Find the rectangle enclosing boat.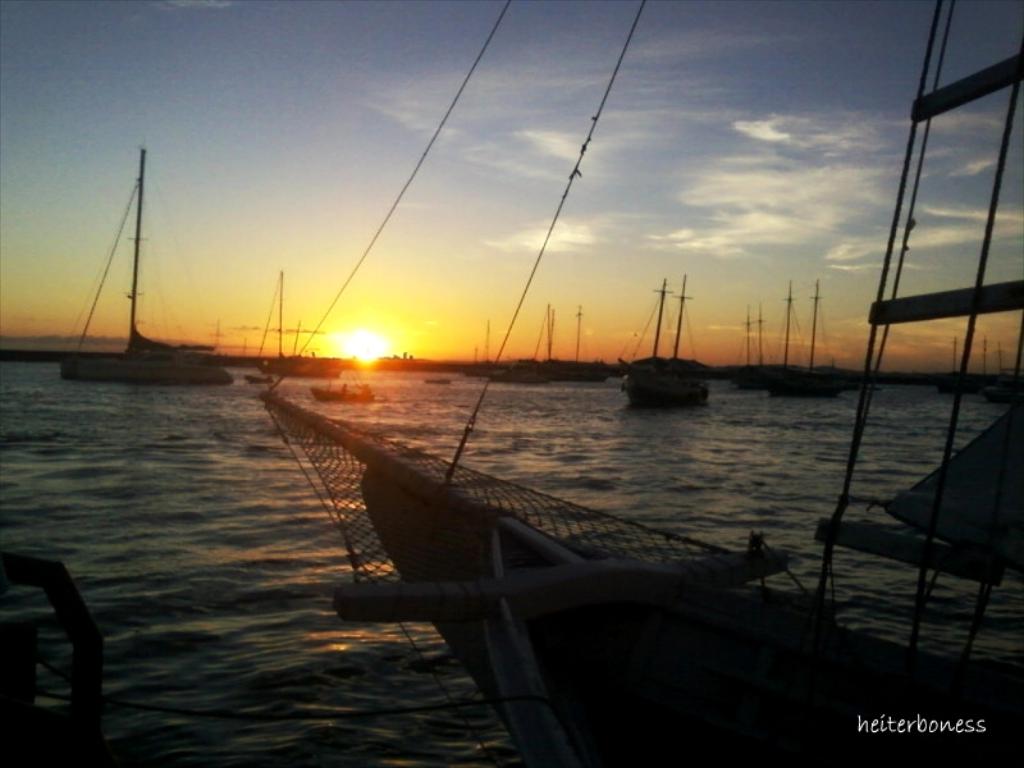
(left=246, top=273, right=343, bottom=376).
